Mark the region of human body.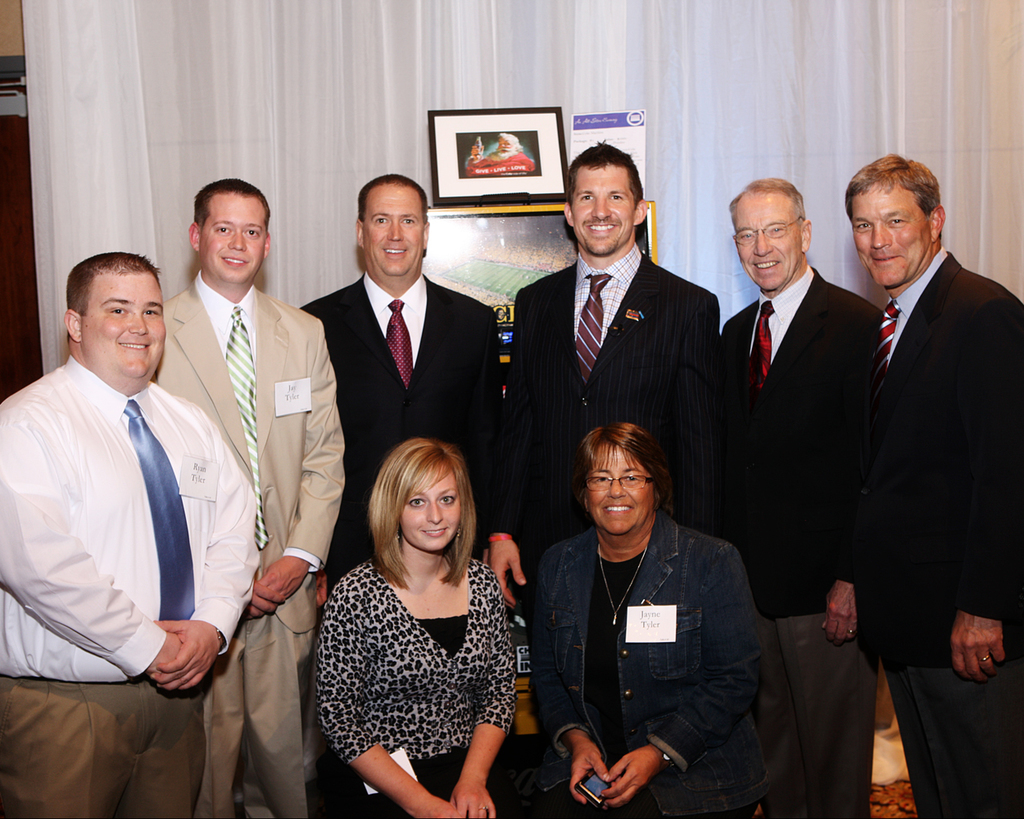
Region: 691, 179, 890, 812.
